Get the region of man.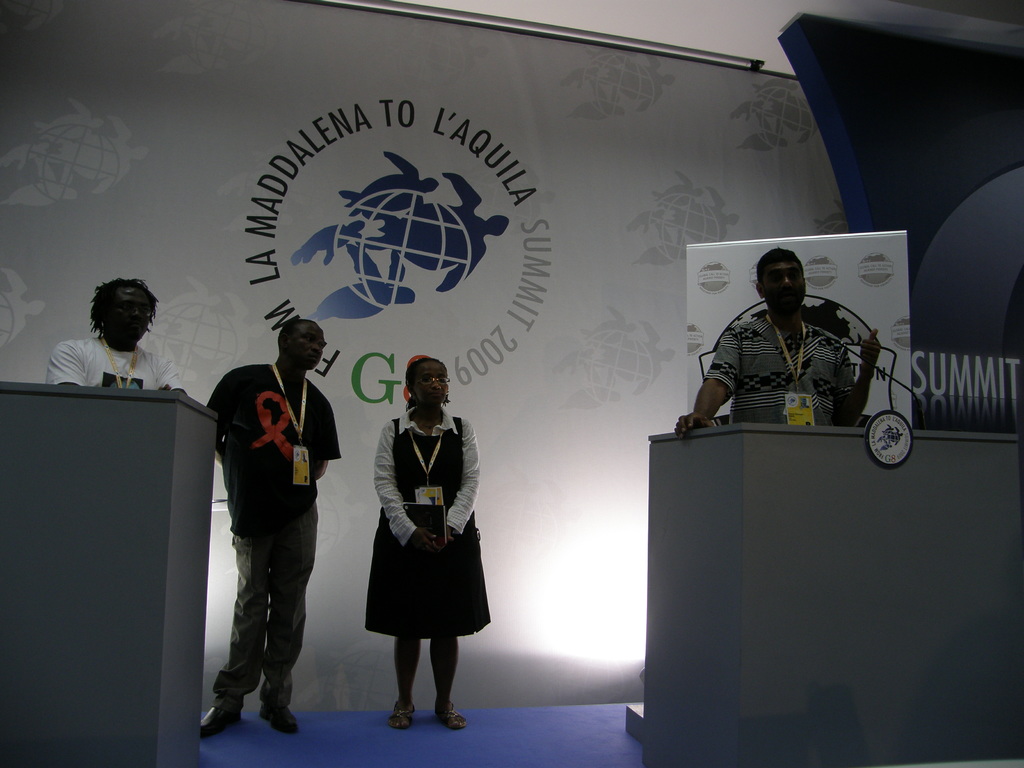
x1=675, y1=246, x2=878, y2=434.
